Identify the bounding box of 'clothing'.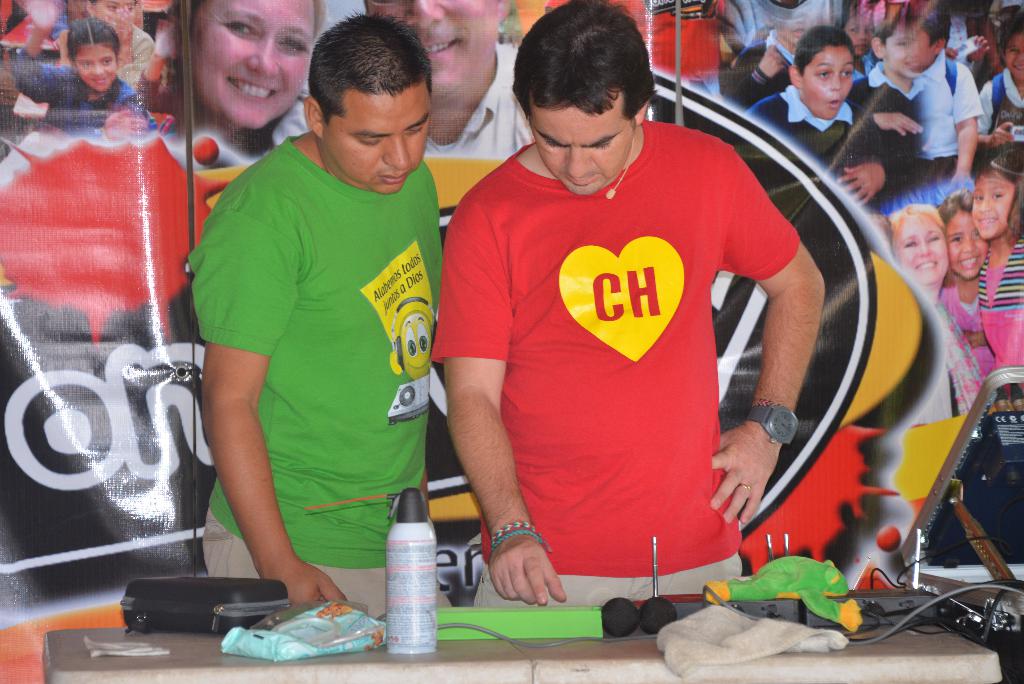
{"x1": 455, "y1": 135, "x2": 811, "y2": 583}.
